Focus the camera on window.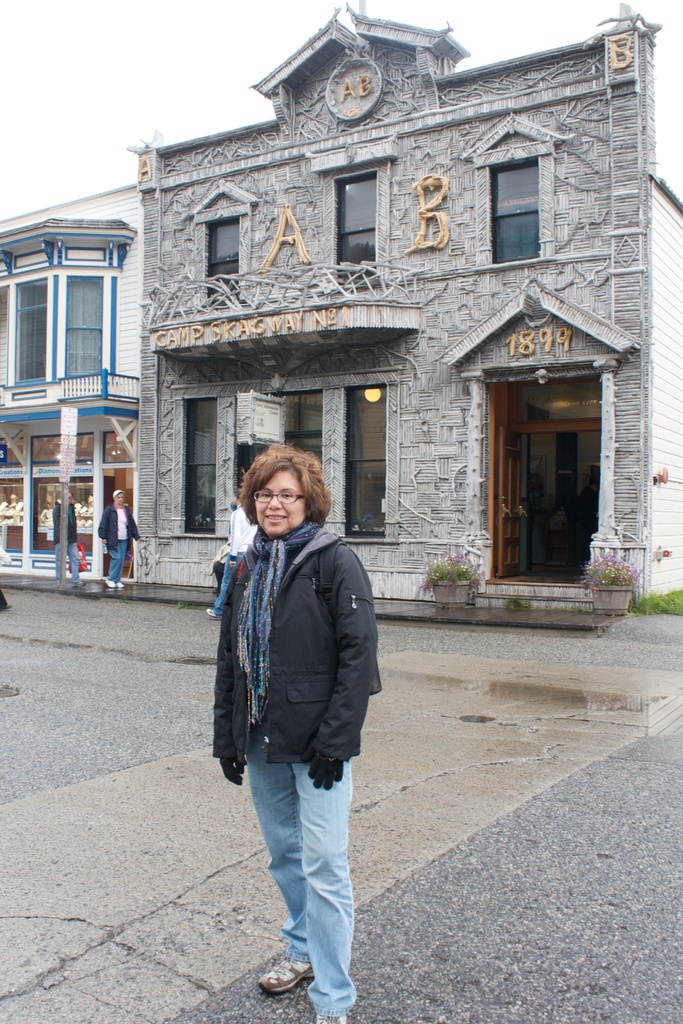
Focus region: box=[65, 274, 103, 383].
